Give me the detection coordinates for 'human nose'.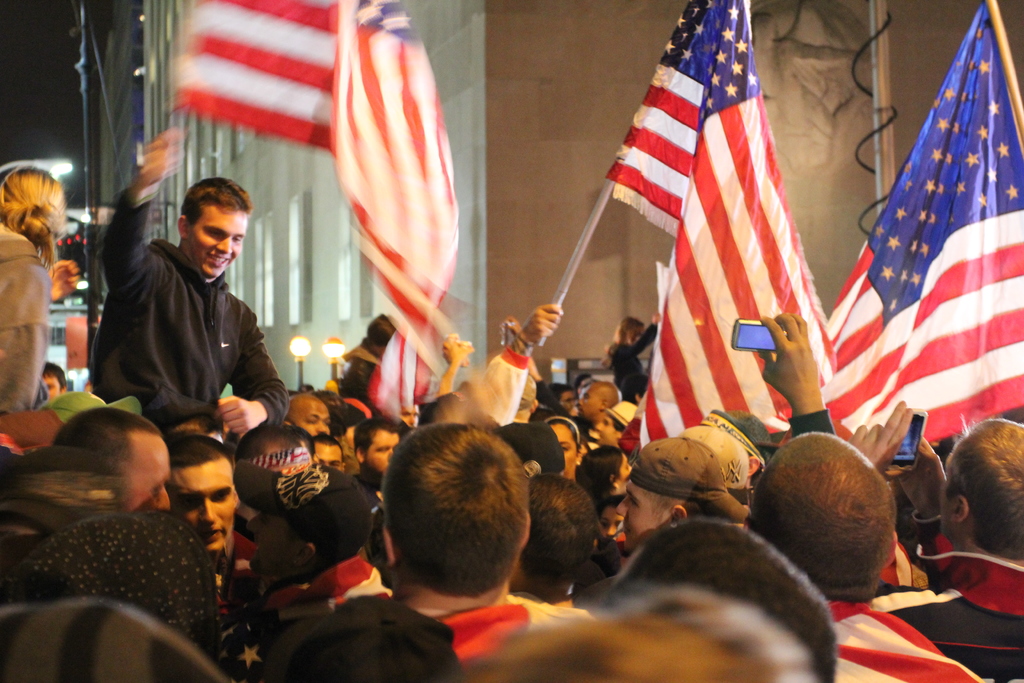
312, 420, 326, 436.
